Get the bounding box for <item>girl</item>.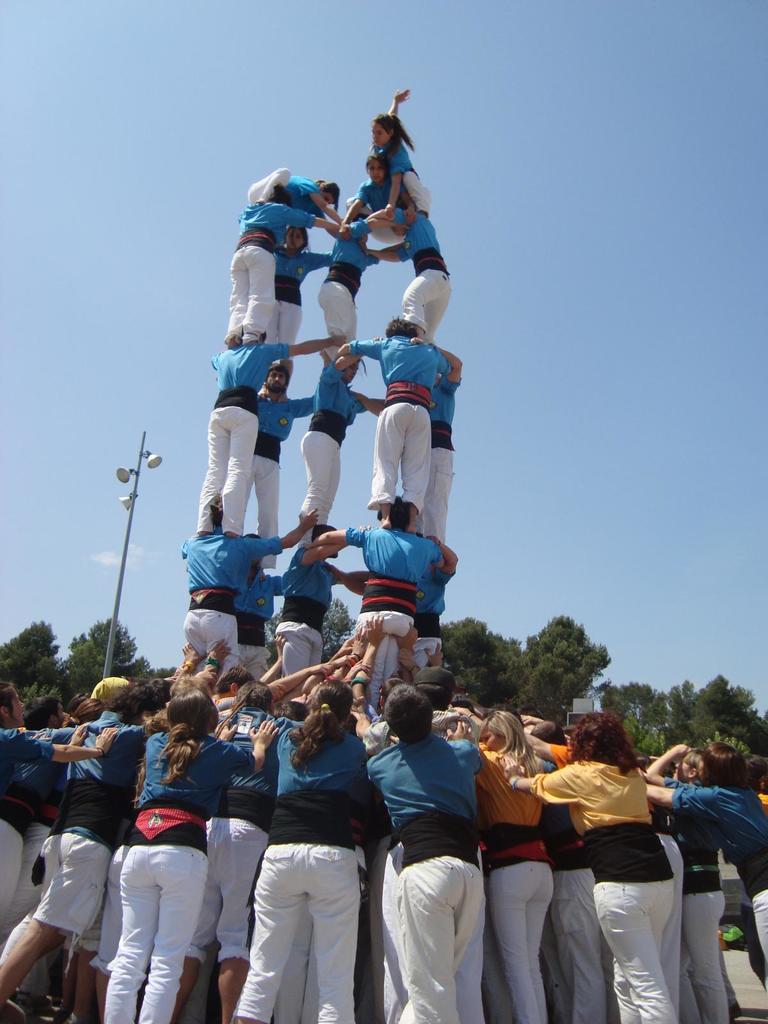
Rect(370, 112, 430, 232).
